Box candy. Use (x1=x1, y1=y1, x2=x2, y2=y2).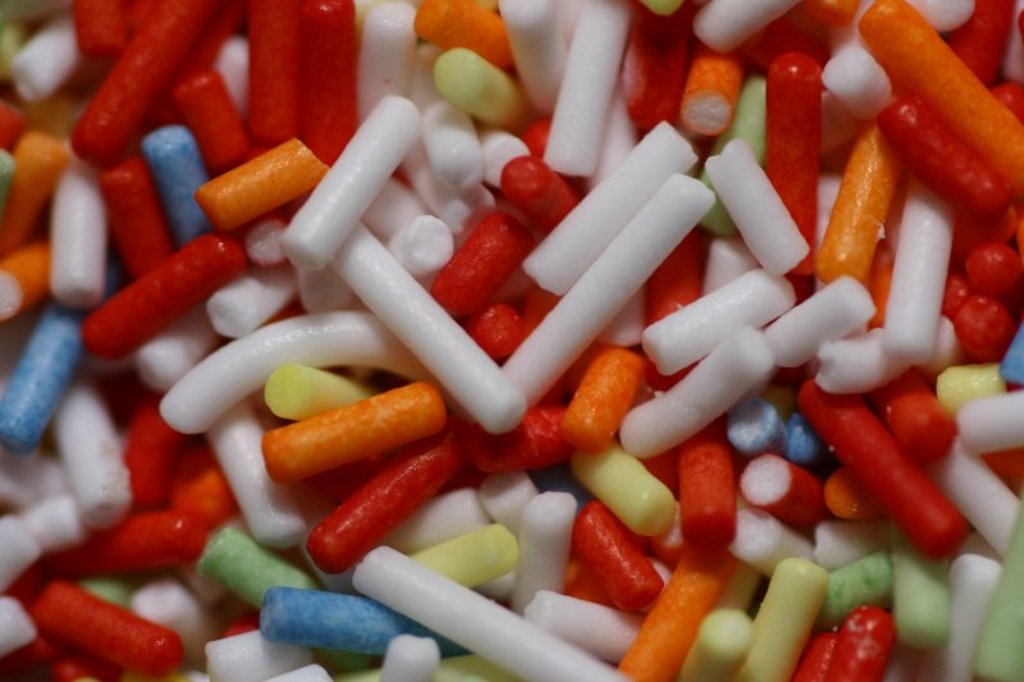
(x1=0, y1=0, x2=1023, y2=681).
